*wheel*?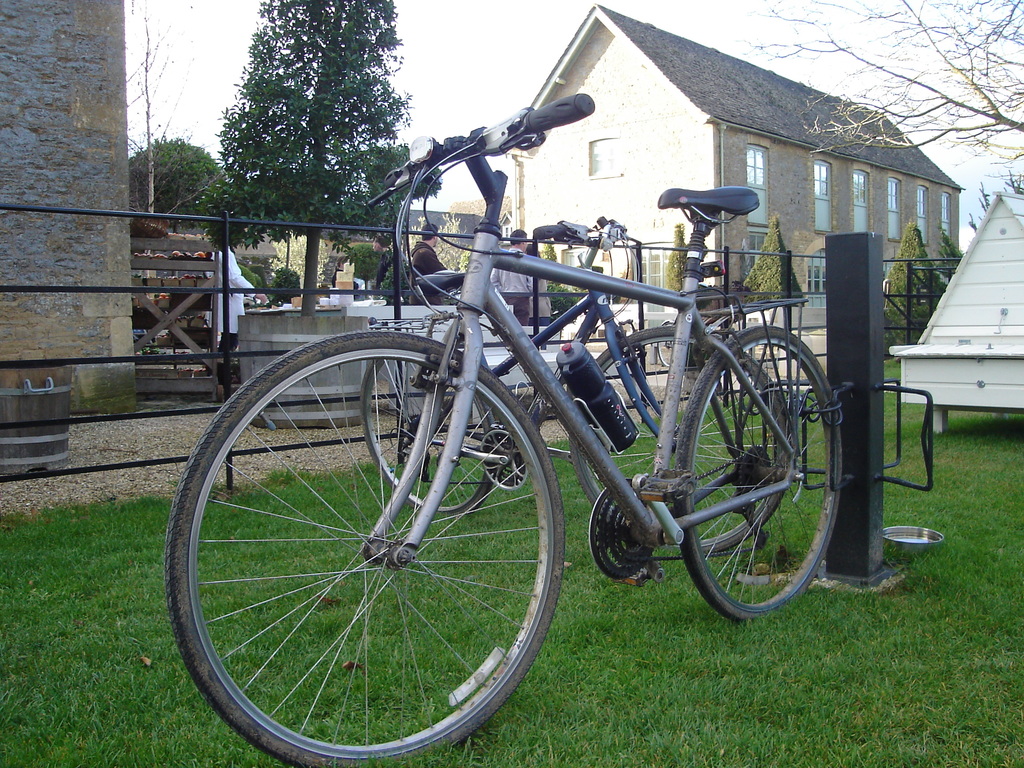
detection(673, 323, 844, 625)
